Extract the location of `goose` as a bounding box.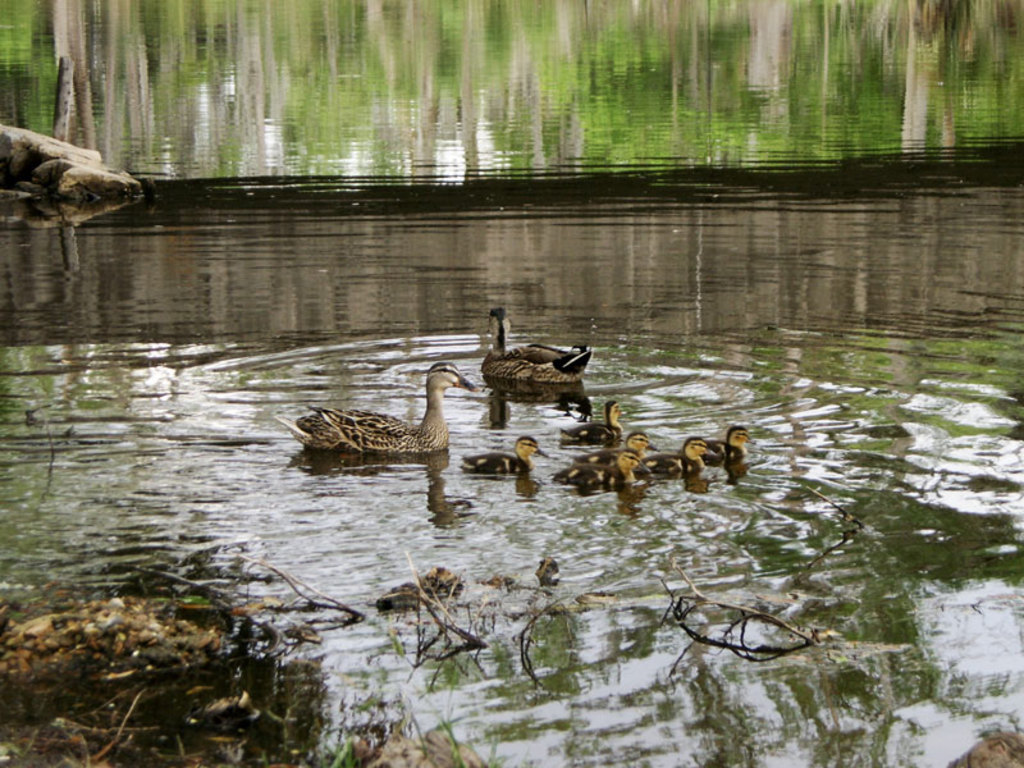
bbox(703, 421, 760, 472).
